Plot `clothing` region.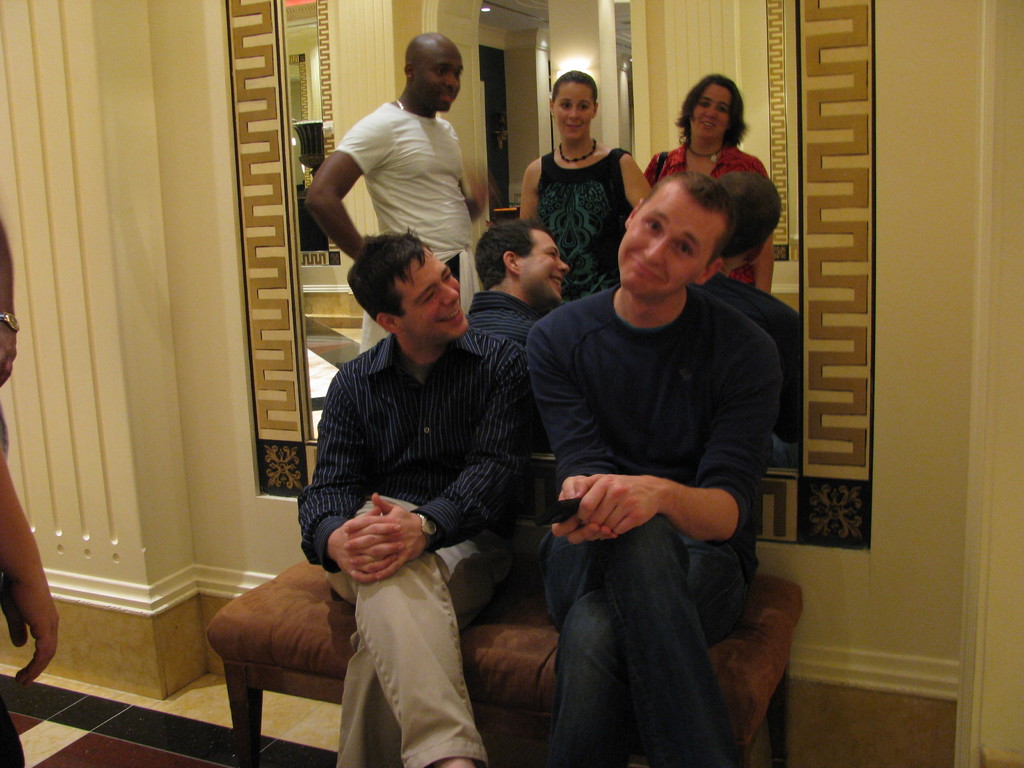
Plotted at rect(289, 268, 522, 767).
